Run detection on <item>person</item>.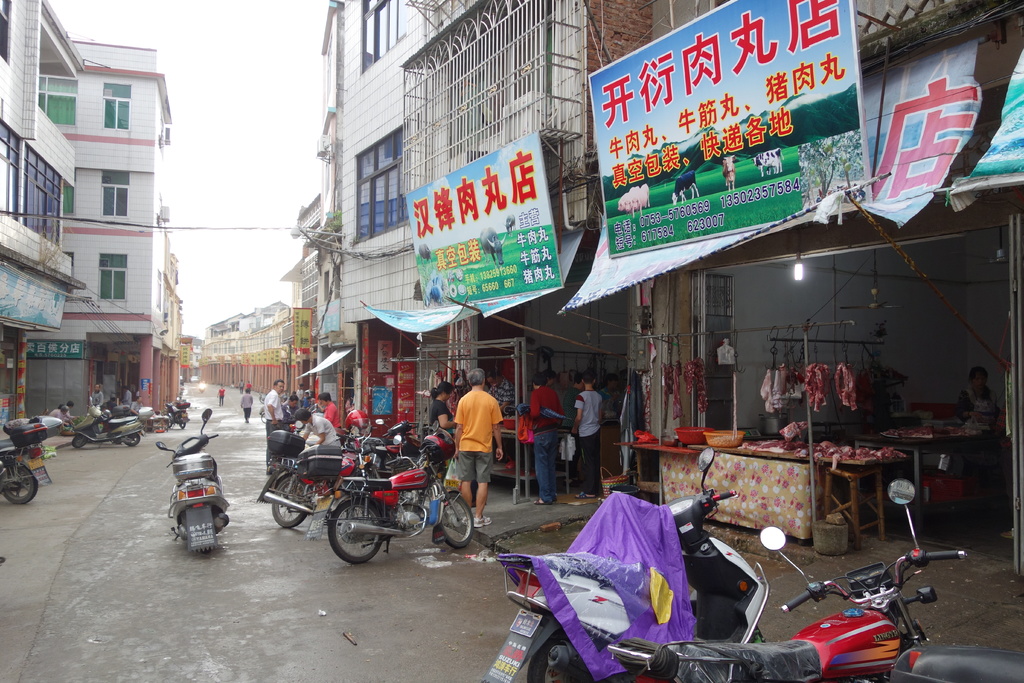
Result: [x1=598, y1=371, x2=627, y2=421].
